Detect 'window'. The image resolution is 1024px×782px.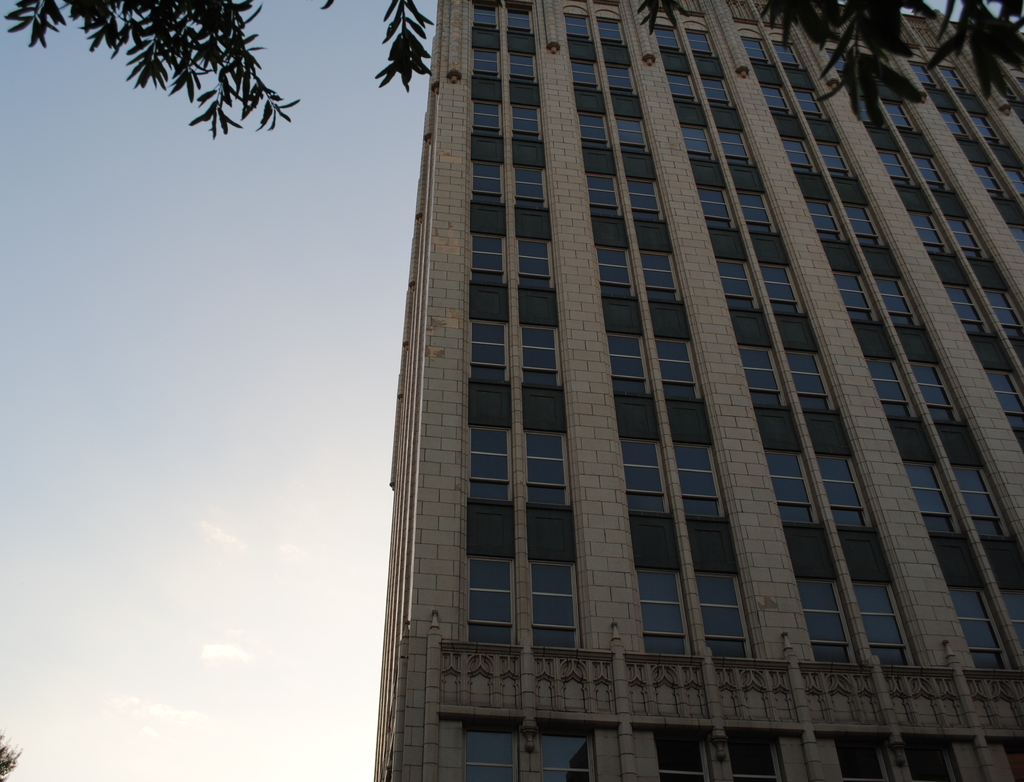
l=832, t=271, r=879, b=318.
